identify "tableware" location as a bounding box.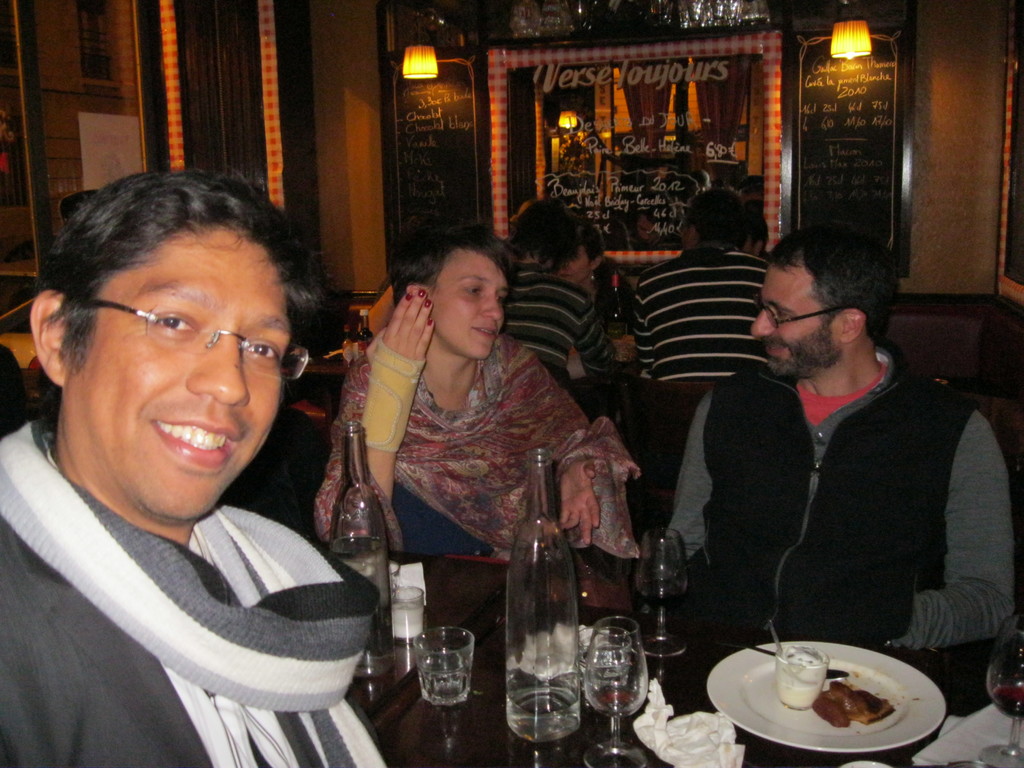
BBox(771, 645, 826, 712).
